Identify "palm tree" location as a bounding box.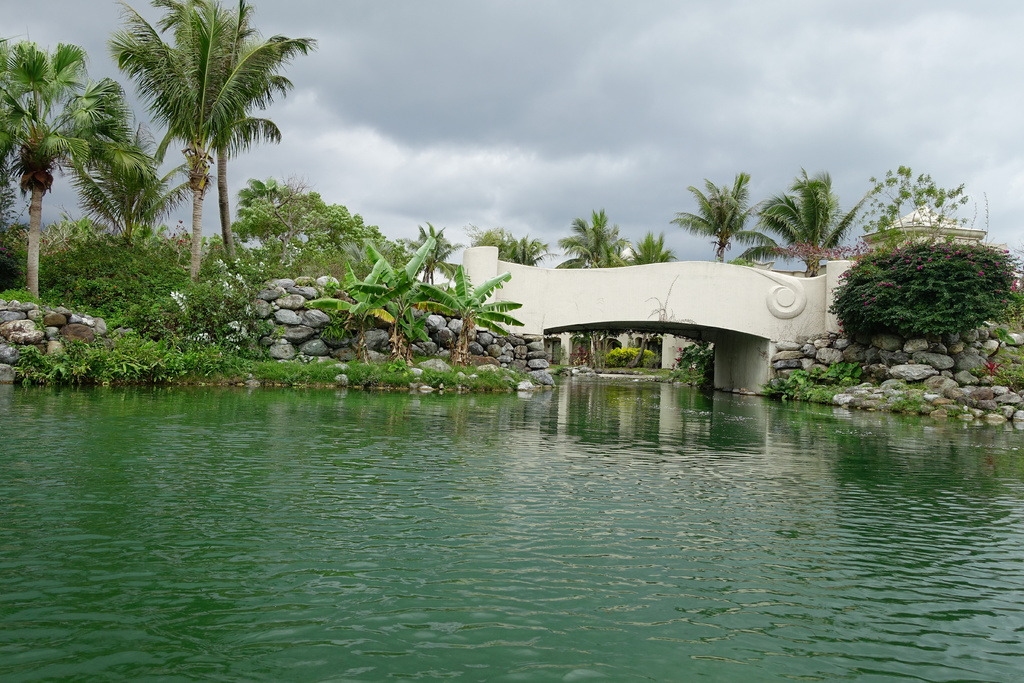
region(735, 163, 855, 278).
